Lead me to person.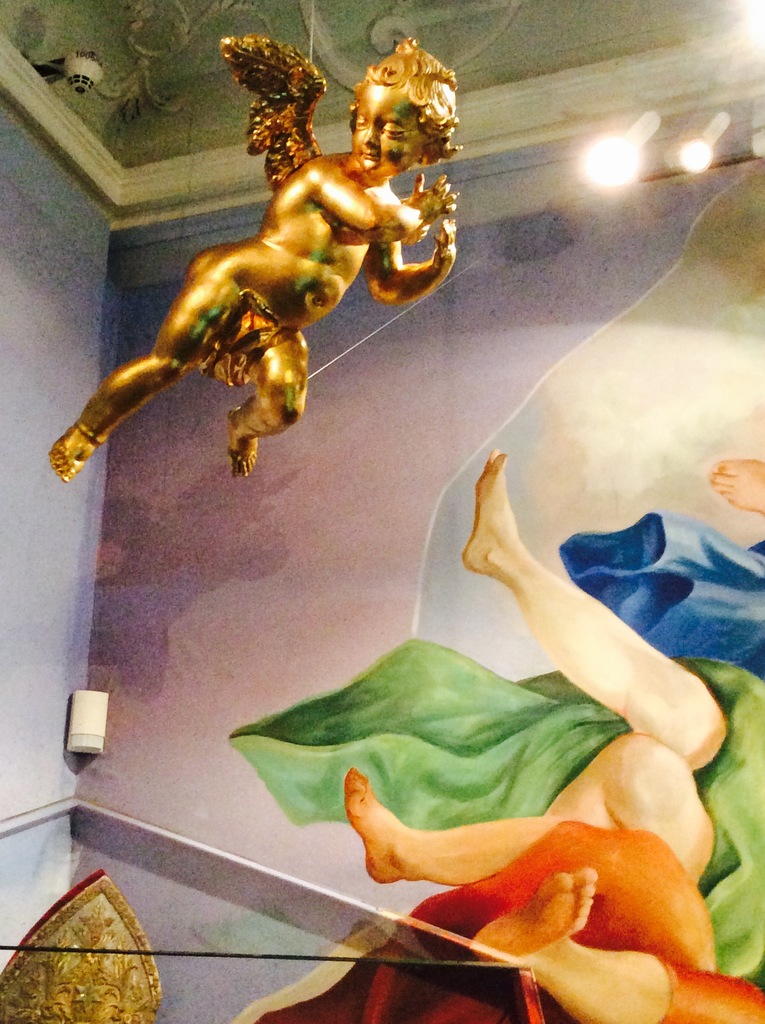
Lead to pyautogui.locateOnScreen(346, 772, 764, 1023).
